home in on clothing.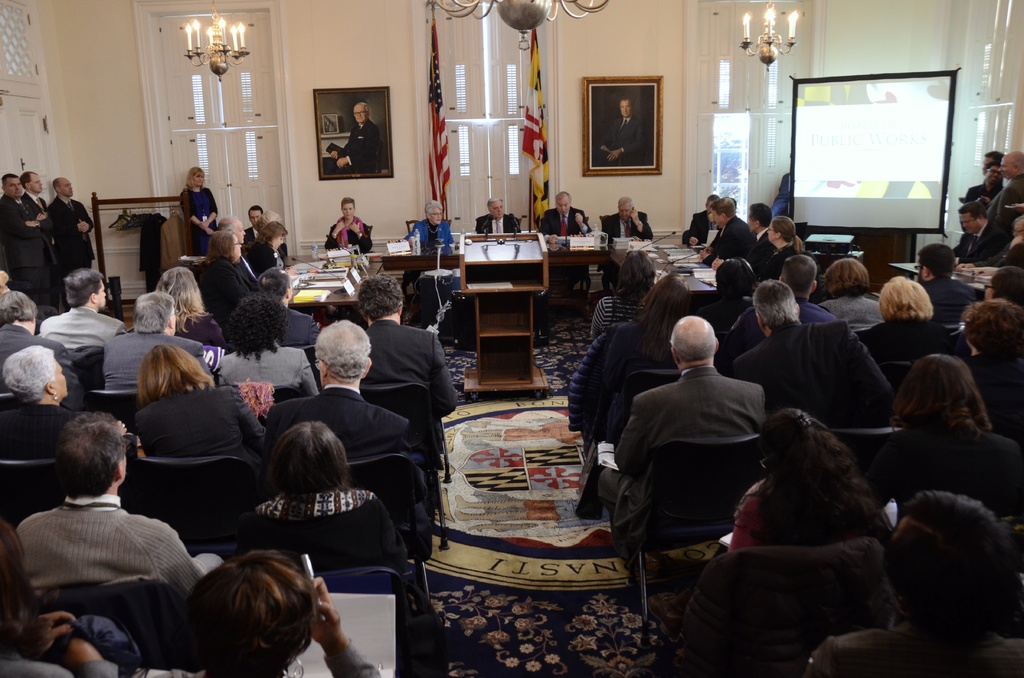
Homed in at (left=26, top=196, right=63, bottom=305).
